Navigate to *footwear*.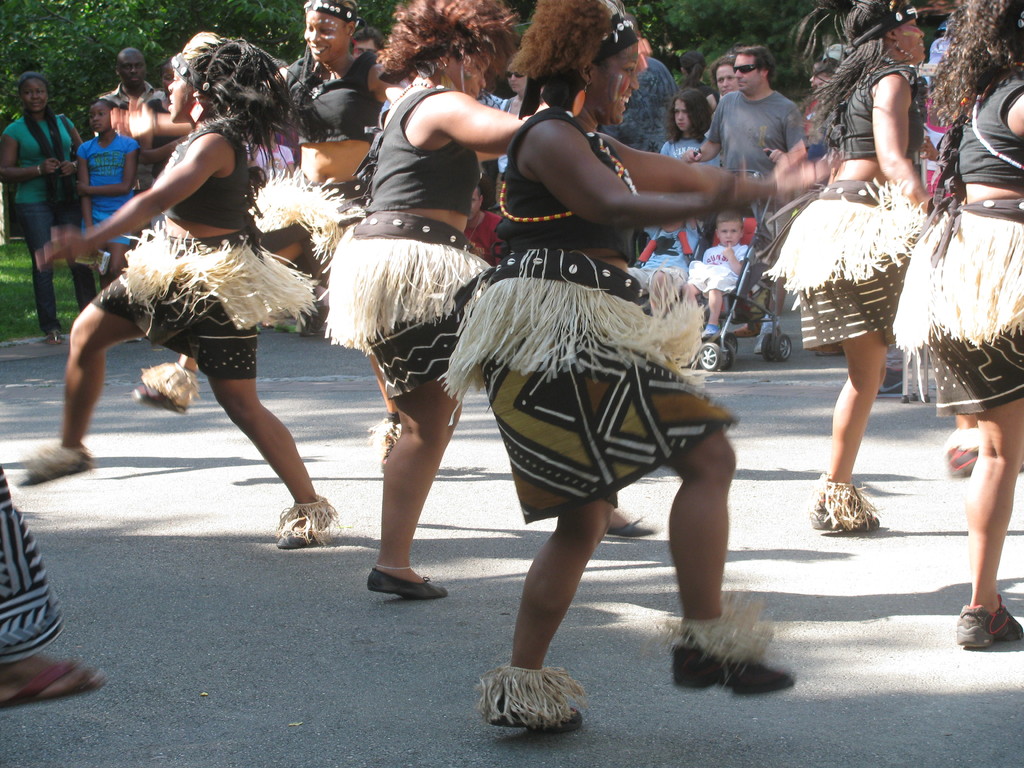
Navigation target: [left=0, top=660, right=100, bottom=710].
